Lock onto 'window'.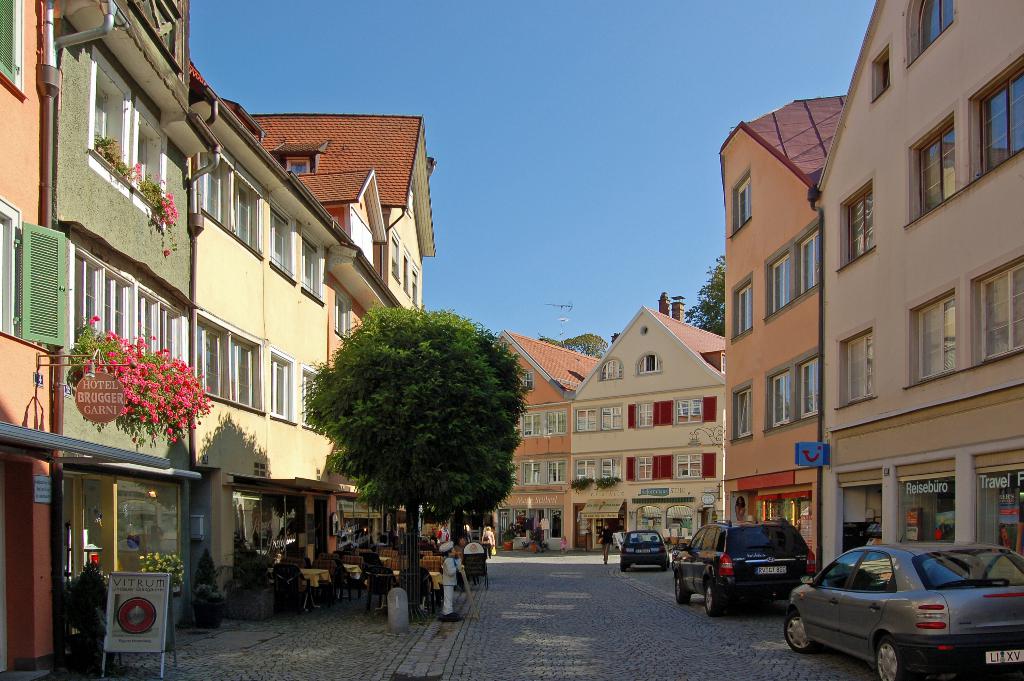
Locked: l=199, t=150, r=268, b=247.
